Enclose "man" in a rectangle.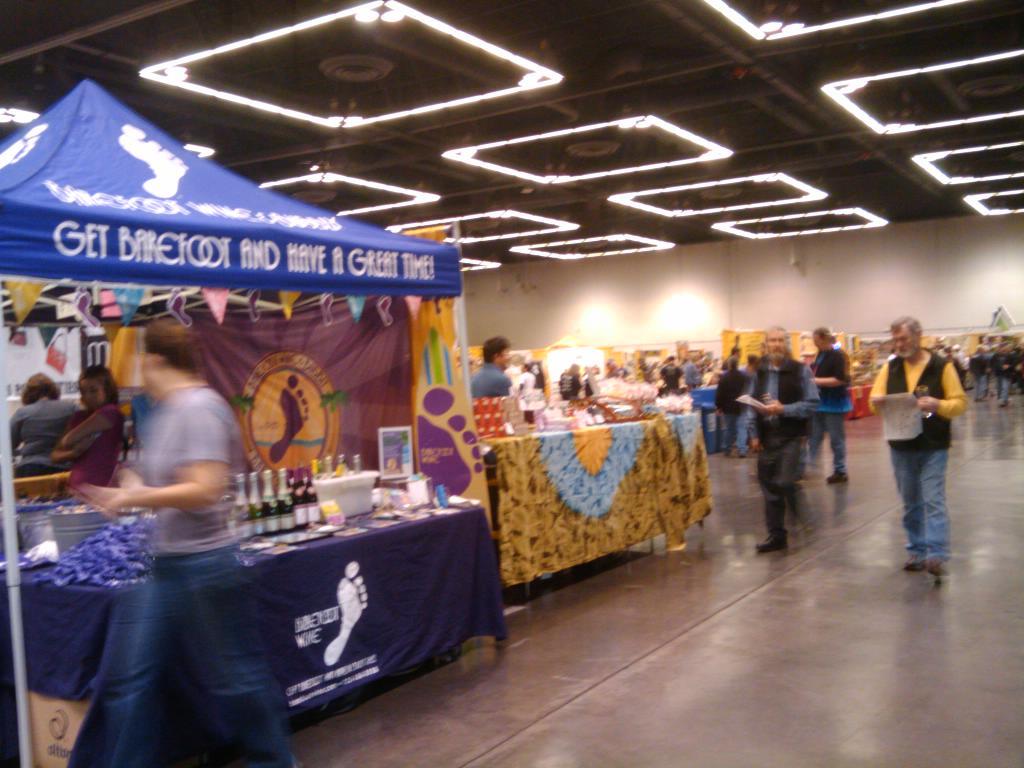
(747, 322, 822, 551).
